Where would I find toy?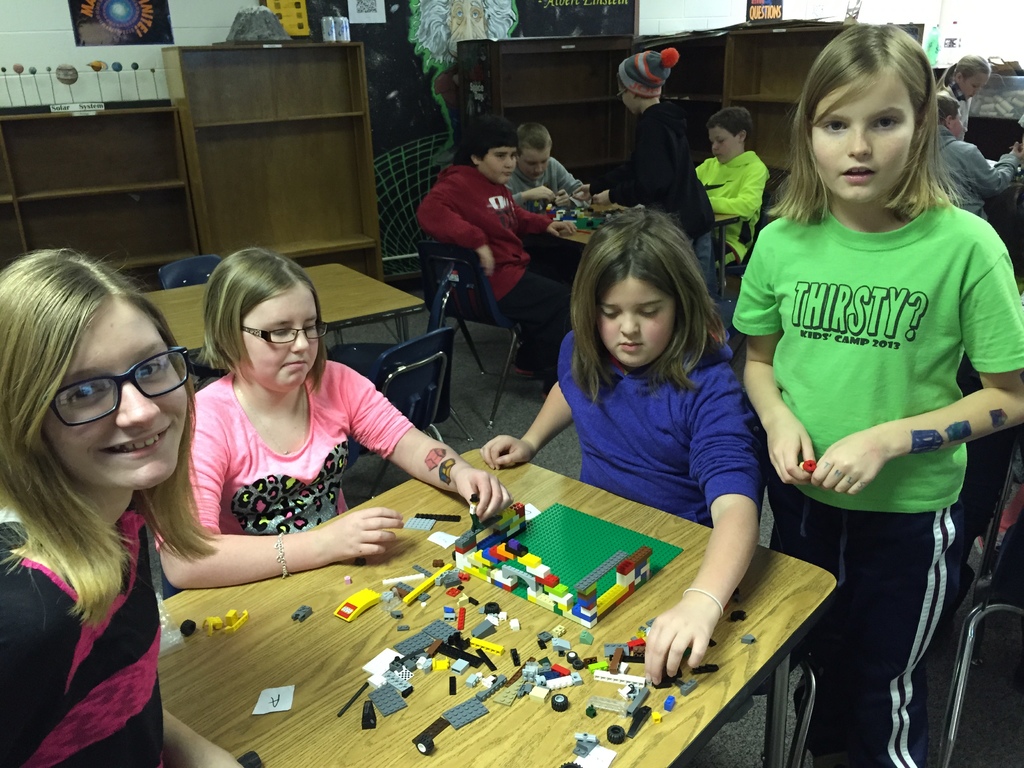
At [239, 751, 262, 767].
